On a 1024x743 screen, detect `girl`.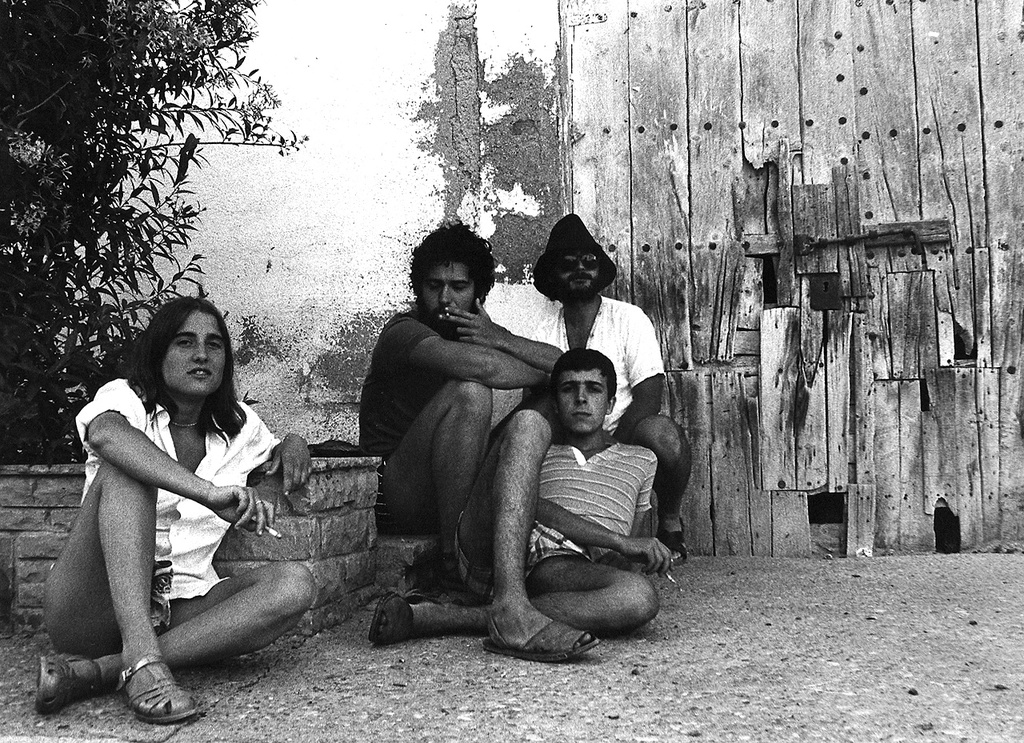
region(41, 290, 319, 724).
